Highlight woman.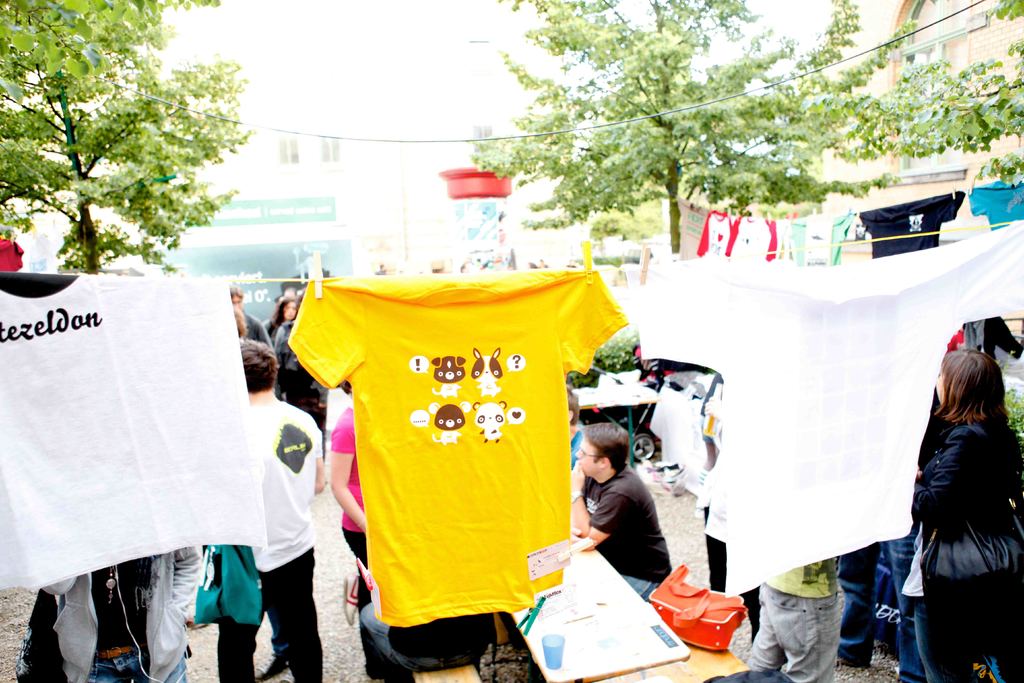
Highlighted region: bbox=[897, 318, 1012, 666].
